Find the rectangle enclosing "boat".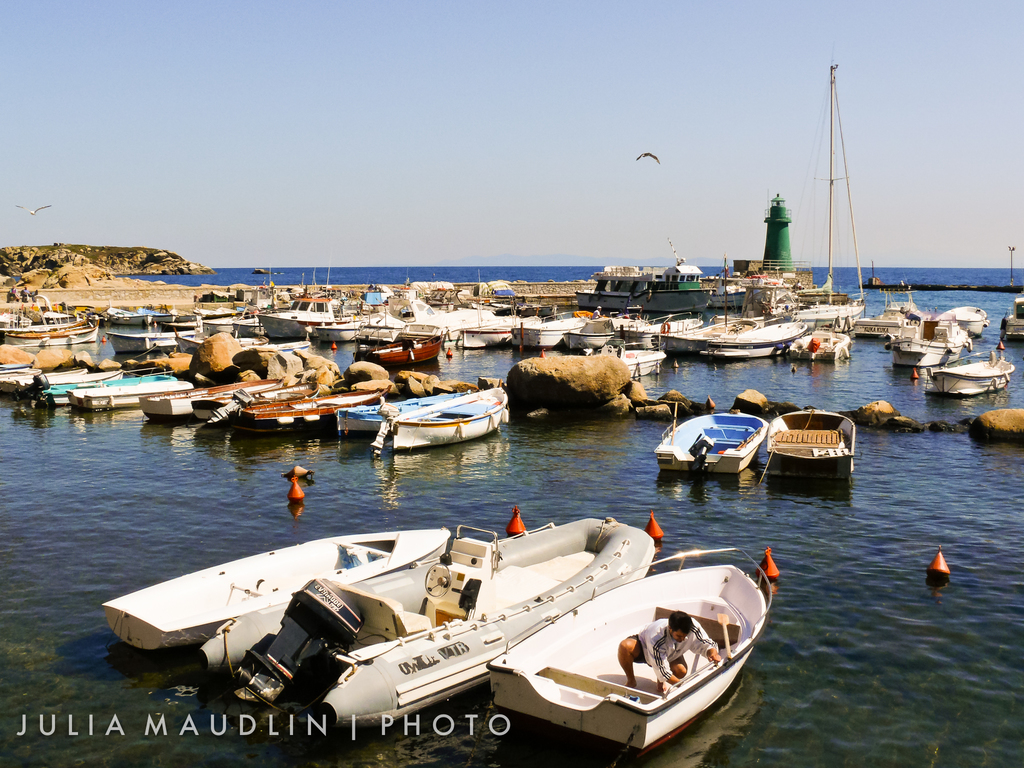
931 297 995 340.
